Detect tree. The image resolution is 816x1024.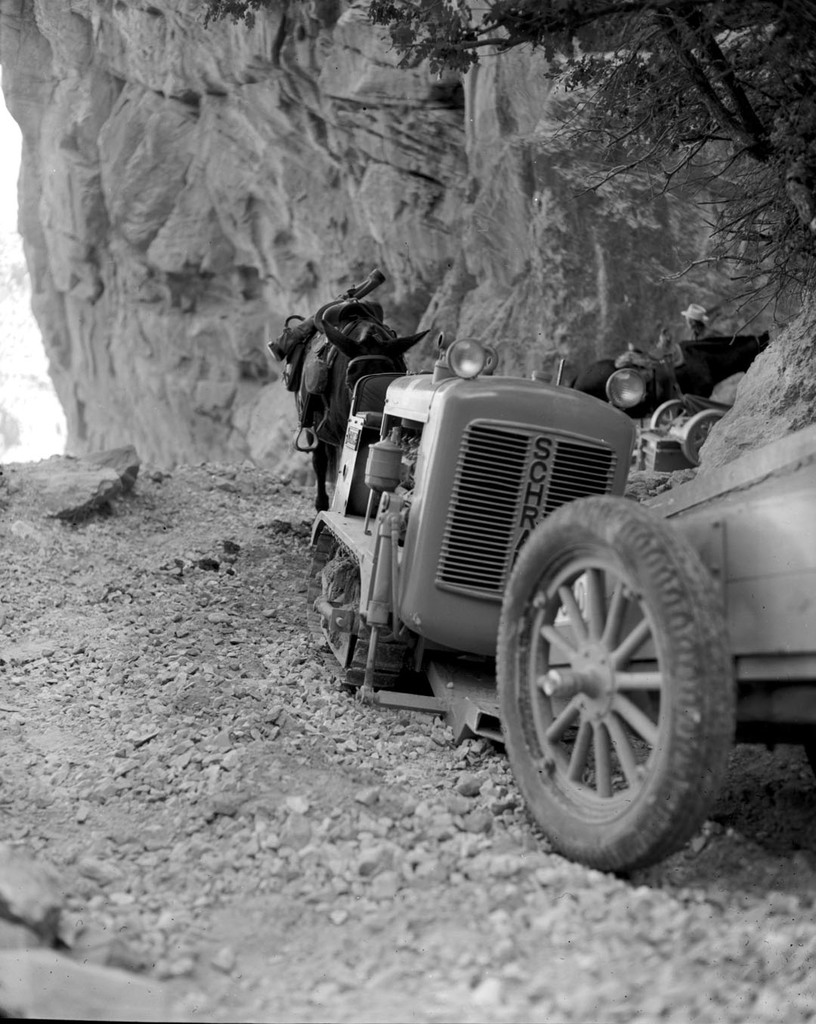
detection(190, 0, 815, 346).
